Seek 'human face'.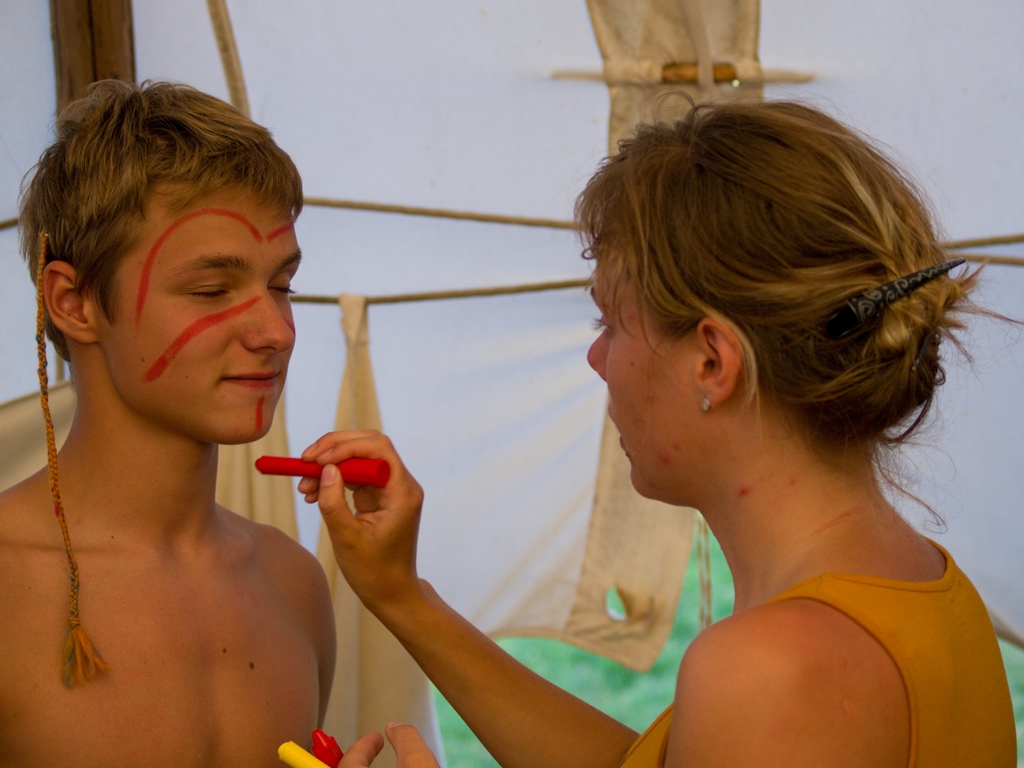
(585, 248, 695, 504).
